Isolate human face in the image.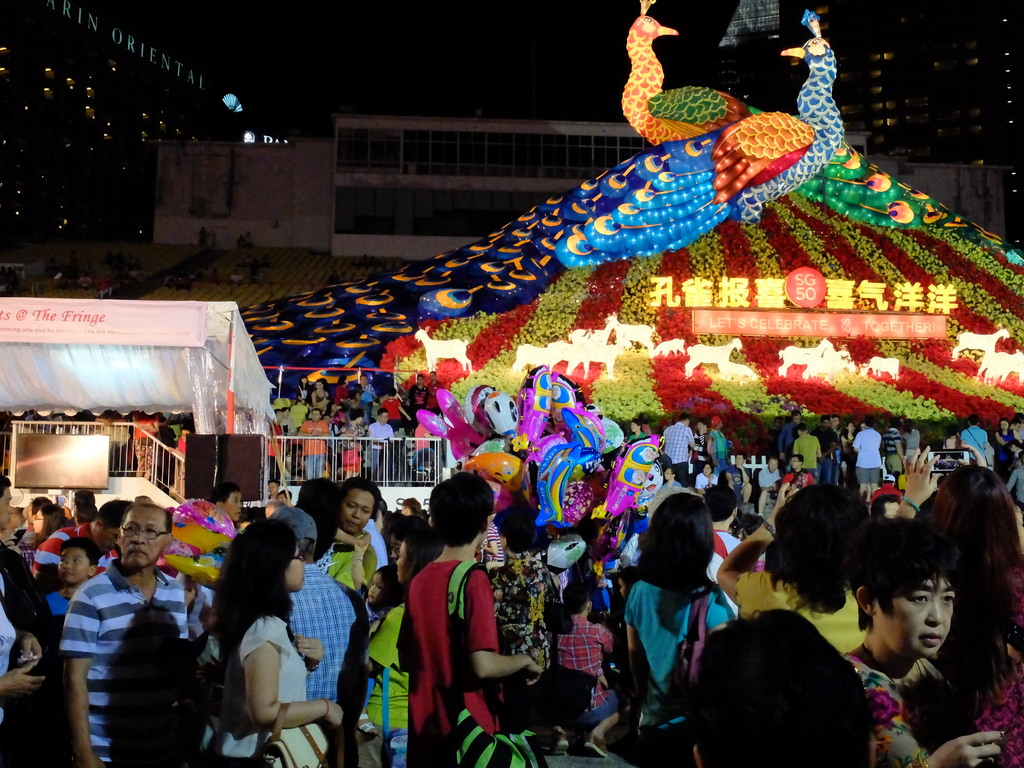
Isolated region: bbox=(429, 372, 434, 381).
